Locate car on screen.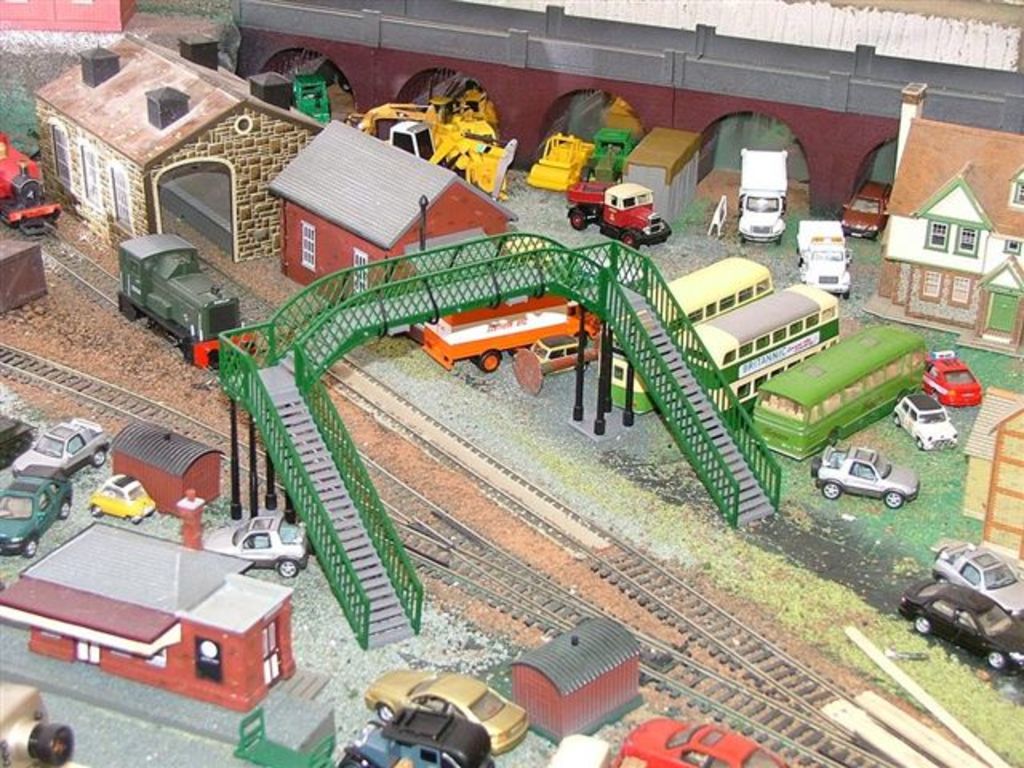
On screen at crop(360, 667, 531, 755).
